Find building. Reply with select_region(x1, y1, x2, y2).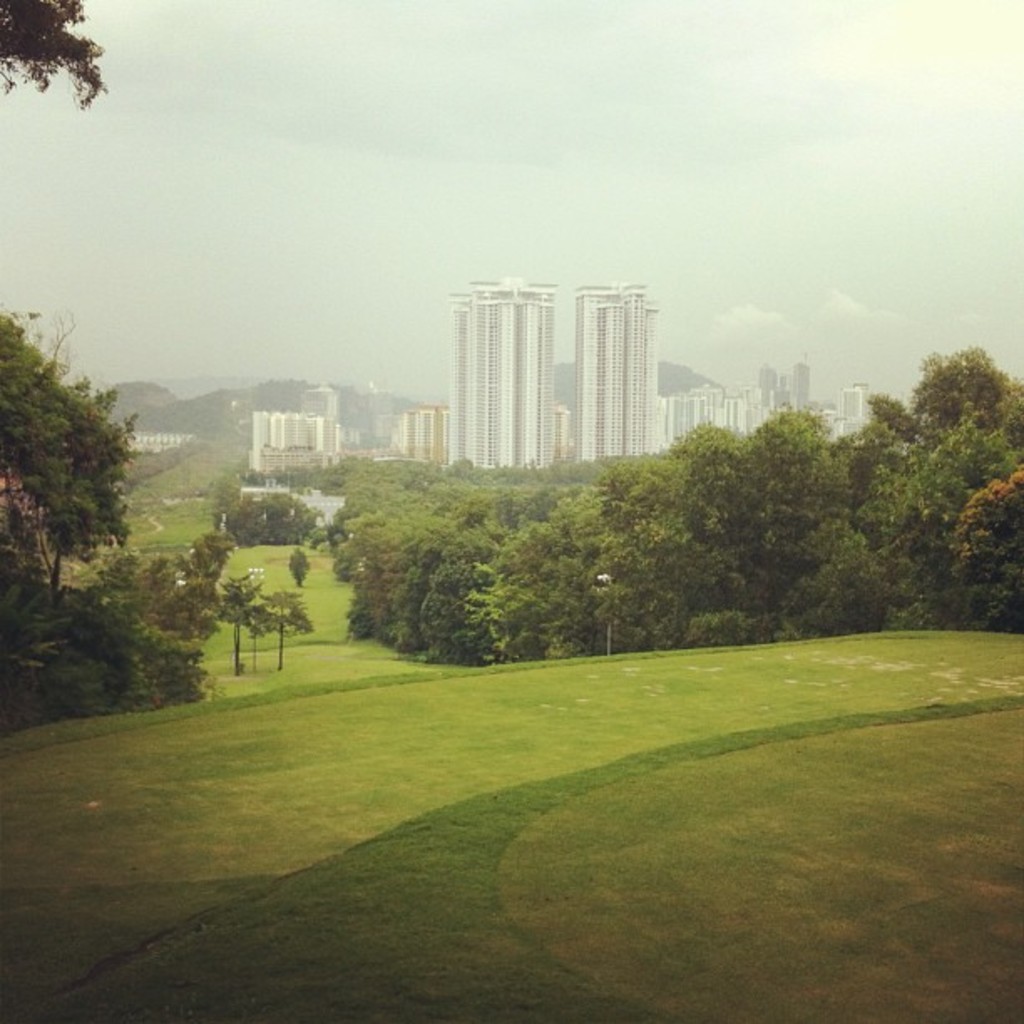
select_region(380, 402, 453, 465).
